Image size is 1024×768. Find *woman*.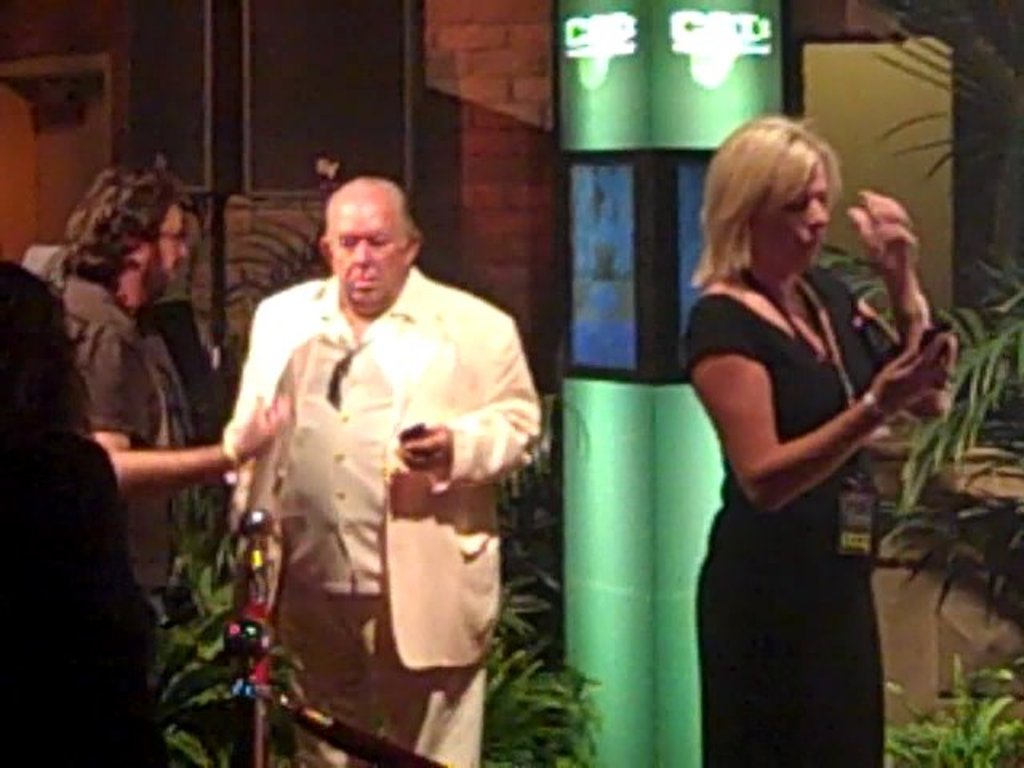
detection(622, 90, 957, 747).
